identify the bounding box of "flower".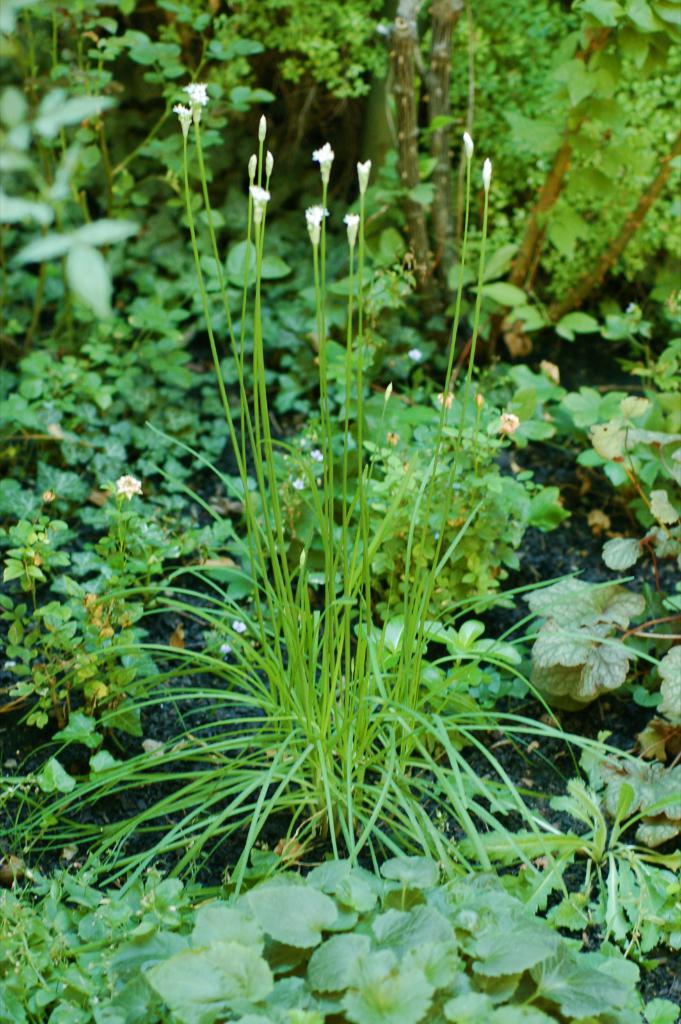
(left=175, top=103, right=196, bottom=124).
